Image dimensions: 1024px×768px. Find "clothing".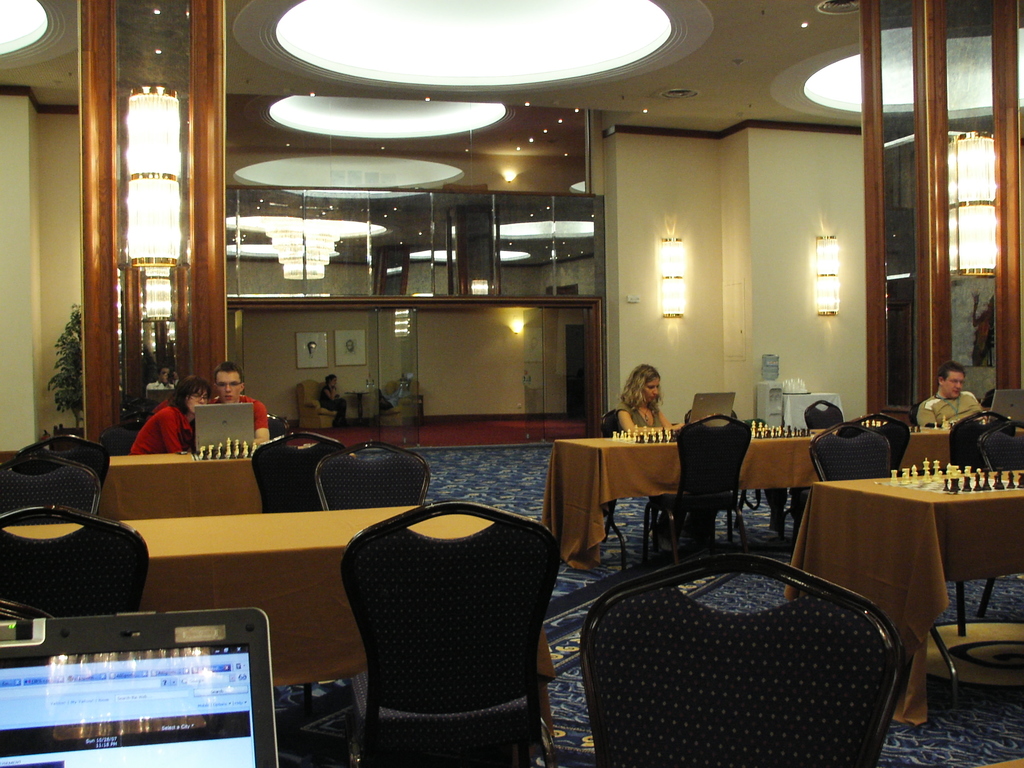
locate(613, 399, 666, 428).
